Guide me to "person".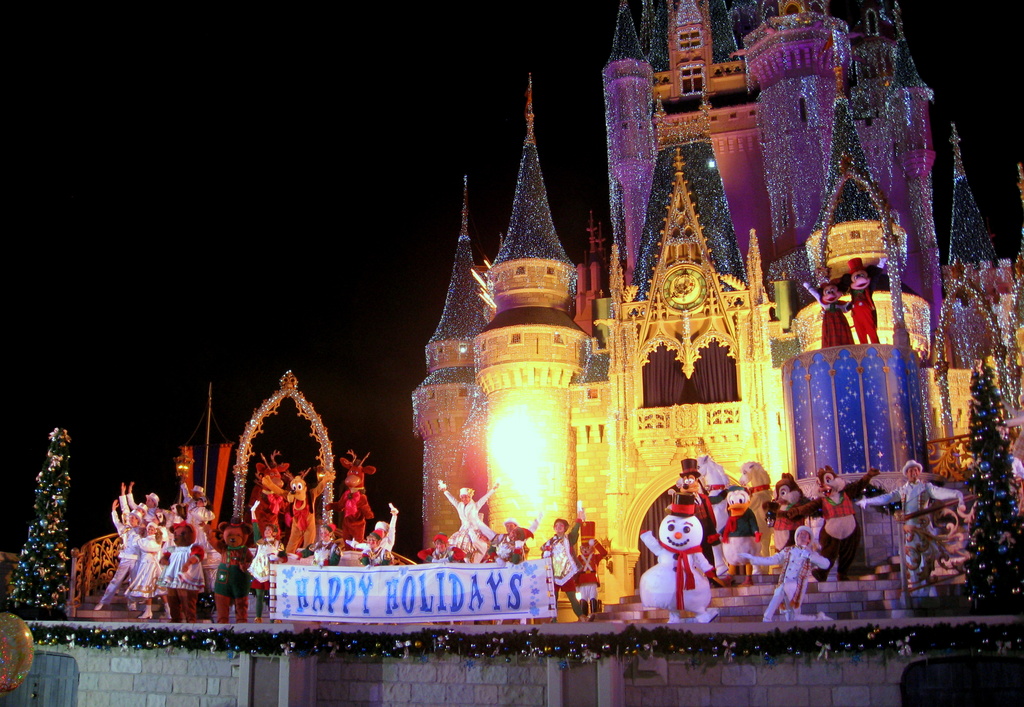
Guidance: bbox=(732, 524, 835, 621).
